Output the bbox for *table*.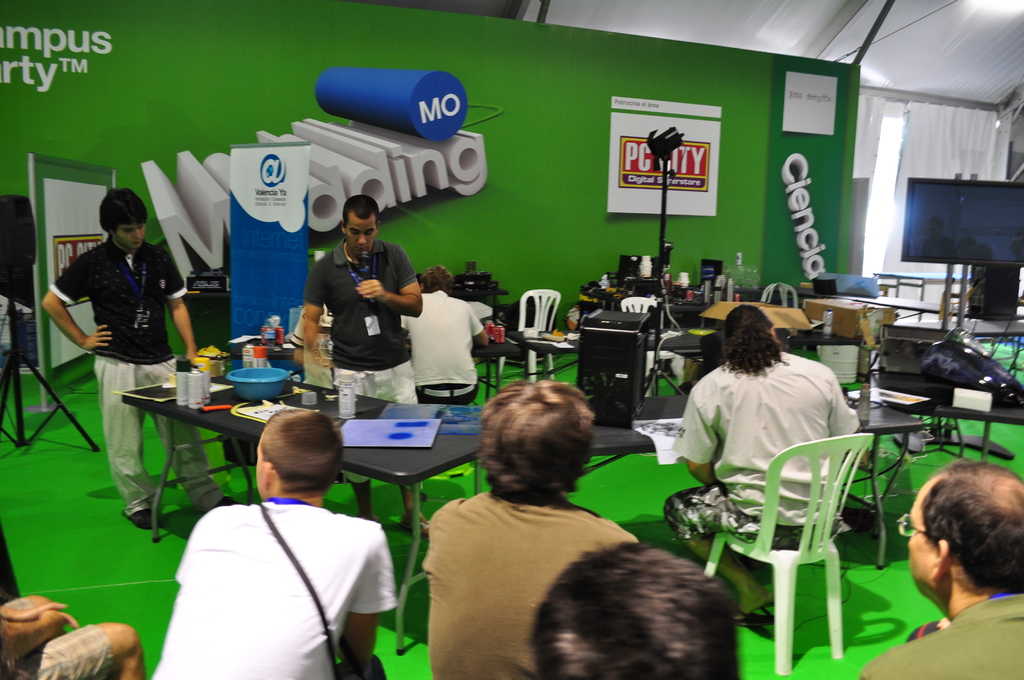
(x1=467, y1=318, x2=573, y2=395).
